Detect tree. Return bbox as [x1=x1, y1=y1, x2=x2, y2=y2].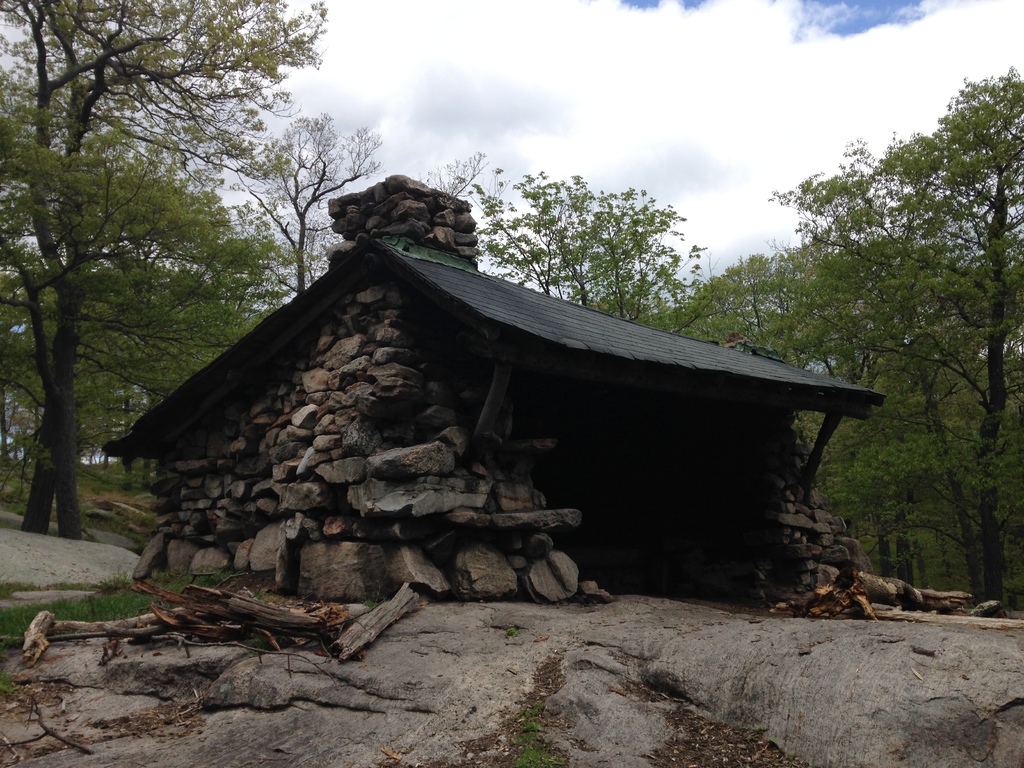
[x1=150, y1=110, x2=403, y2=409].
